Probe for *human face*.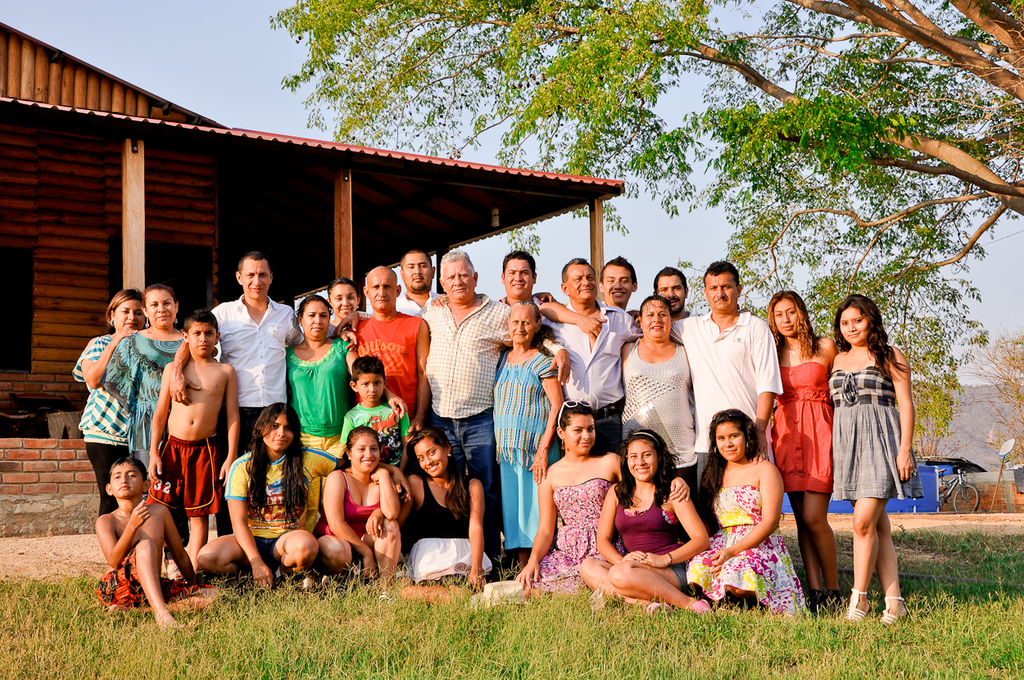
Probe result: region(840, 307, 868, 342).
